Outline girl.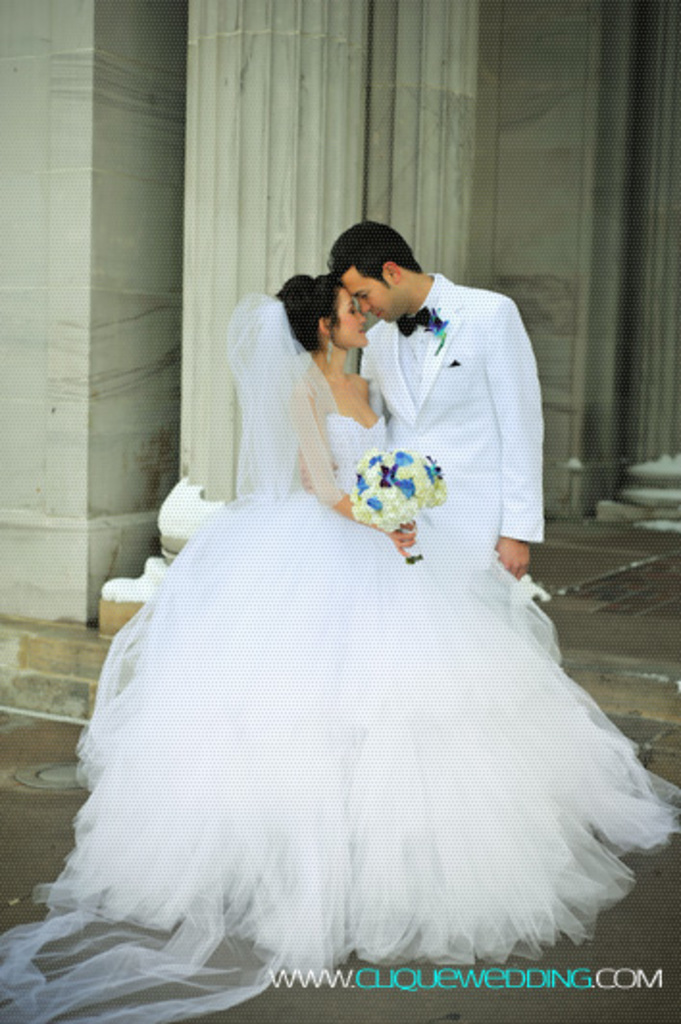
Outline: x1=31, y1=271, x2=679, y2=964.
